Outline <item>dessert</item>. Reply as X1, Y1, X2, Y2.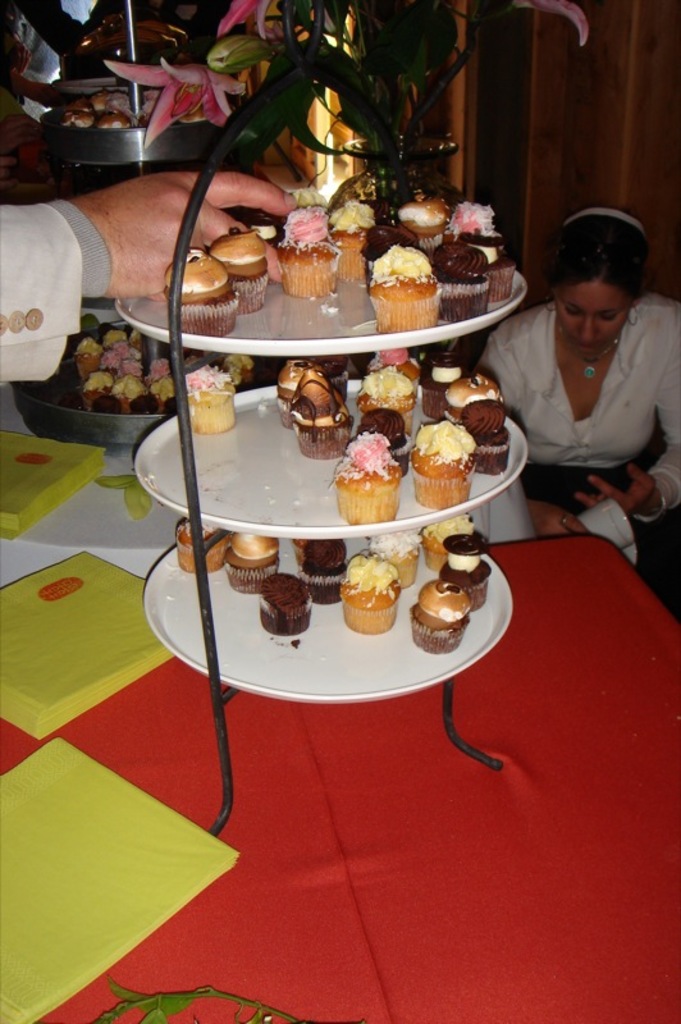
173, 516, 230, 579.
